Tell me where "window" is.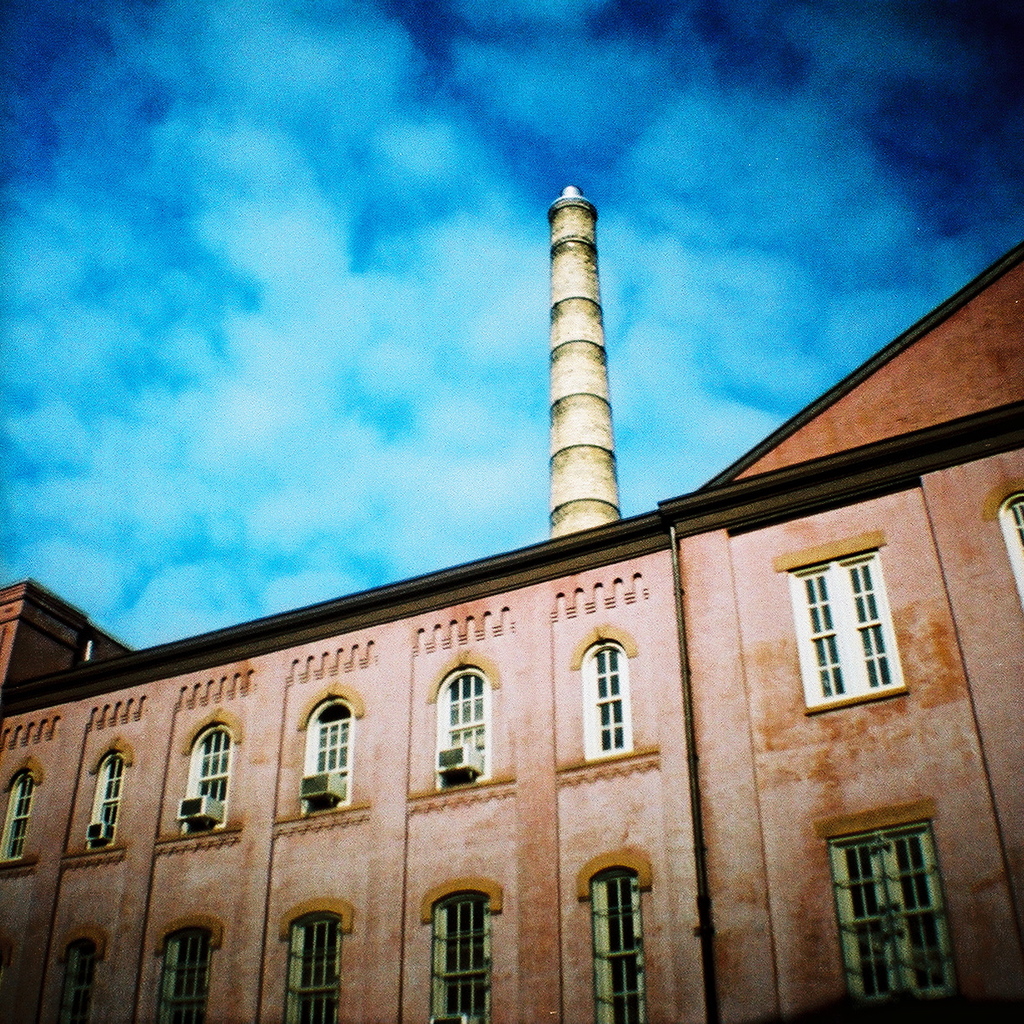
"window" is at (81, 750, 127, 861).
